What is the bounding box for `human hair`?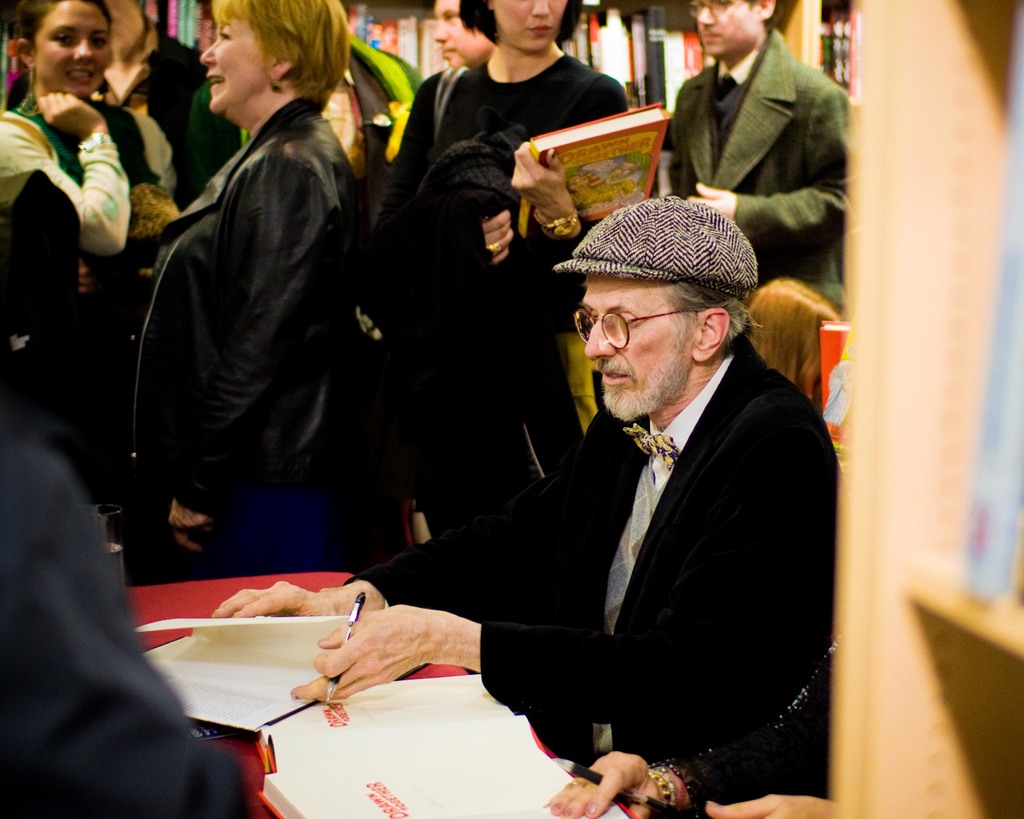
left=211, top=0, right=356, bottom=95.
